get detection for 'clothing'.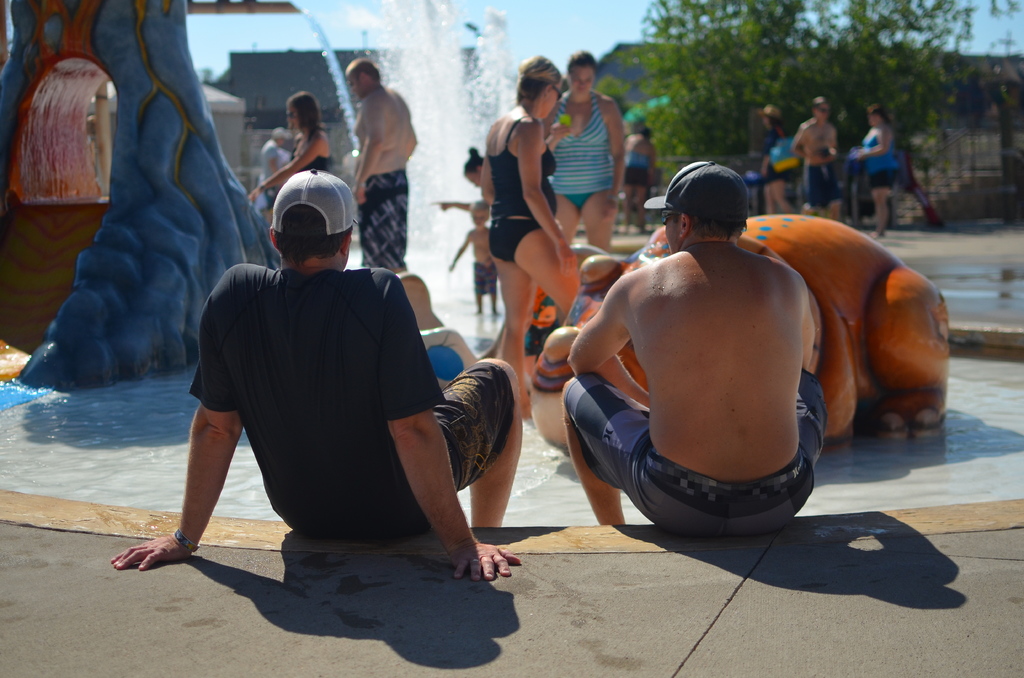
Detection: box=[296, 144, 330, 179].
